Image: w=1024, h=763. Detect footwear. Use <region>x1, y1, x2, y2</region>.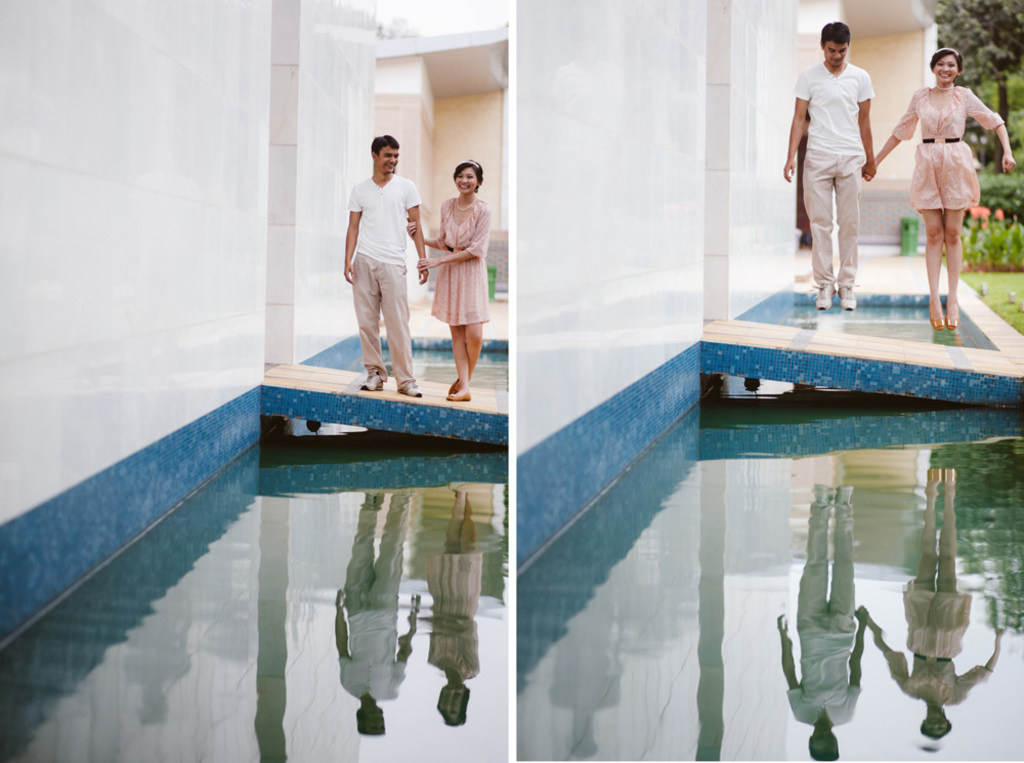
<region>359, 371, 382, 394</region>.
